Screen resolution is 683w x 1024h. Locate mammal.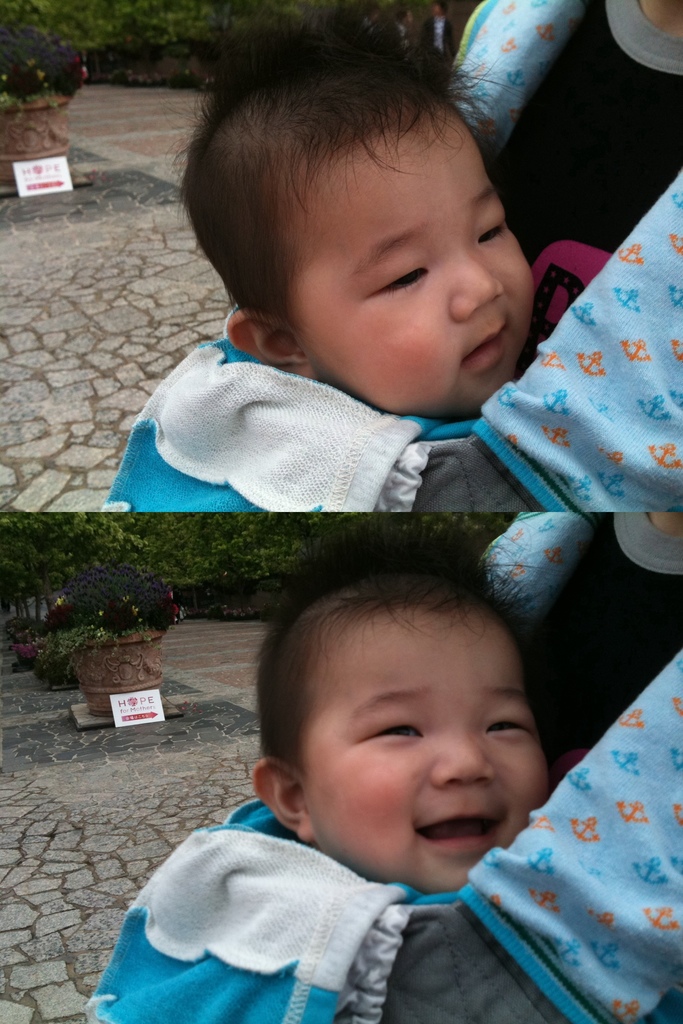
Rect(83, 535, 682, 1023).
